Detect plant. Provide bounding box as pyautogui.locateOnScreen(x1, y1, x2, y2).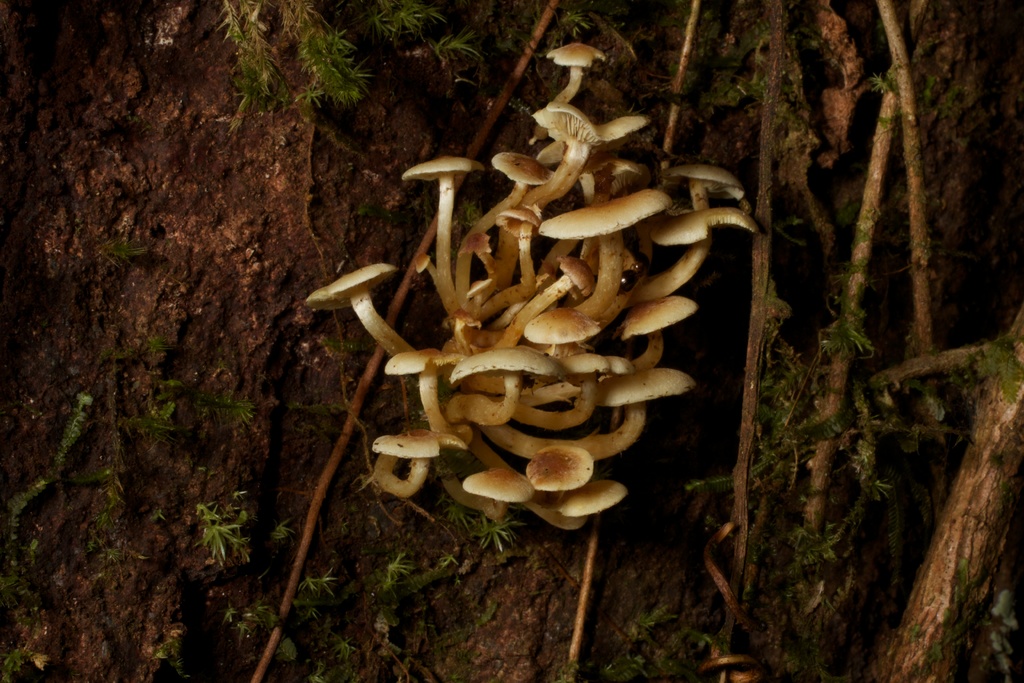
pyautogui.locateOnScreen(431, 18, 488, 67).
